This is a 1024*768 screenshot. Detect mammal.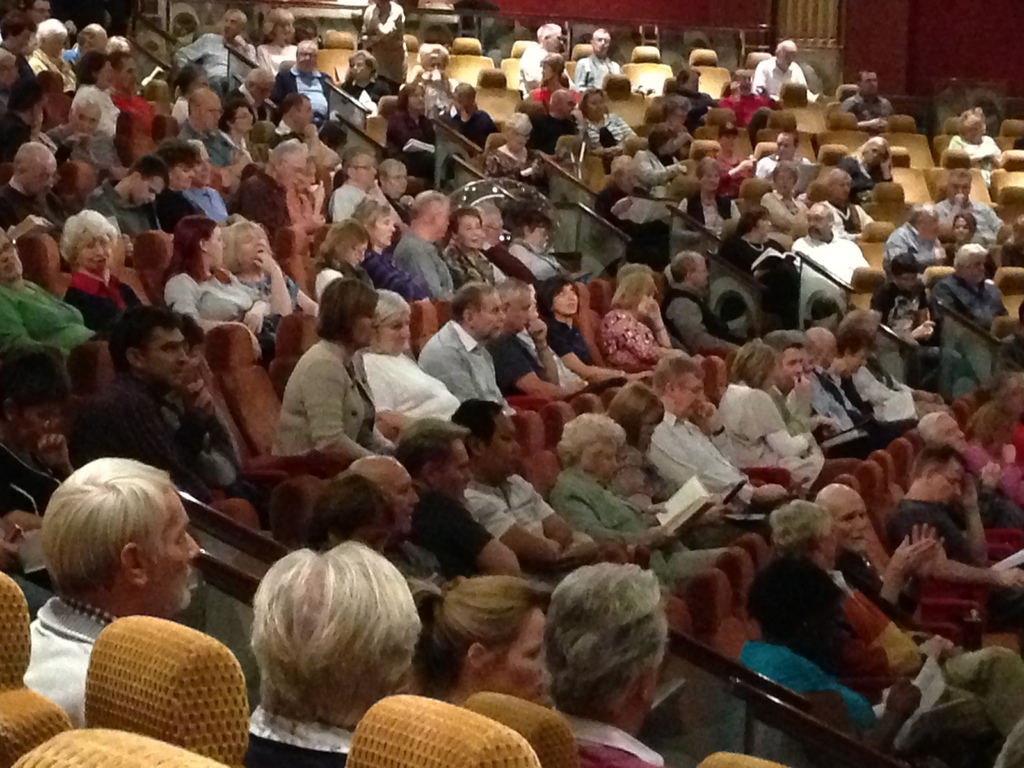
<bbox>670, 65, 723, 125</bbox>.
